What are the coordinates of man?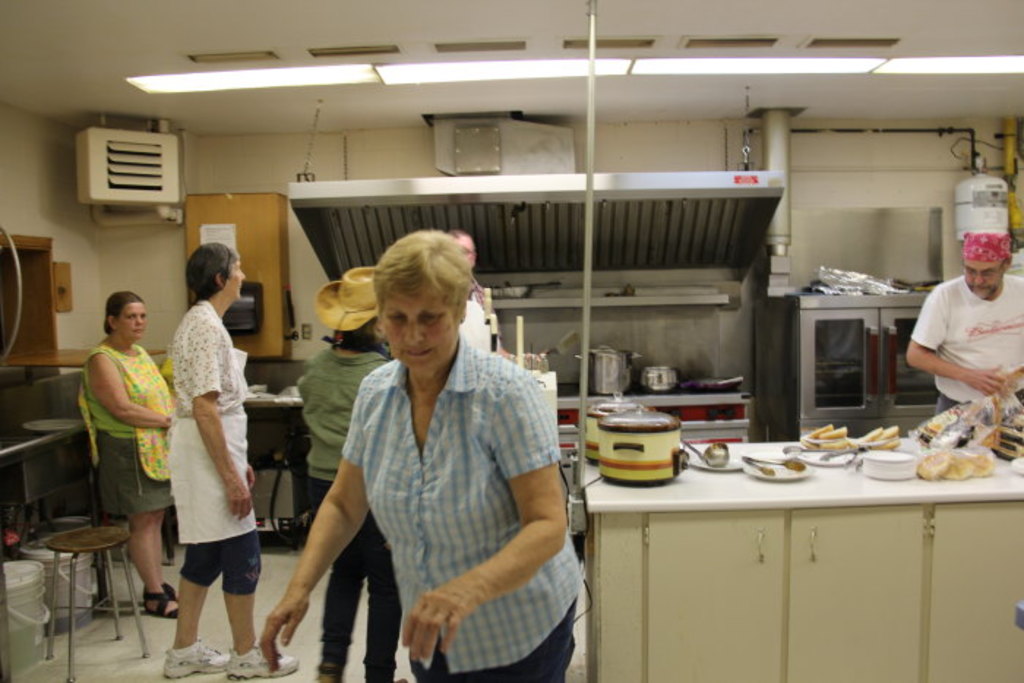
162:246:309:682.
